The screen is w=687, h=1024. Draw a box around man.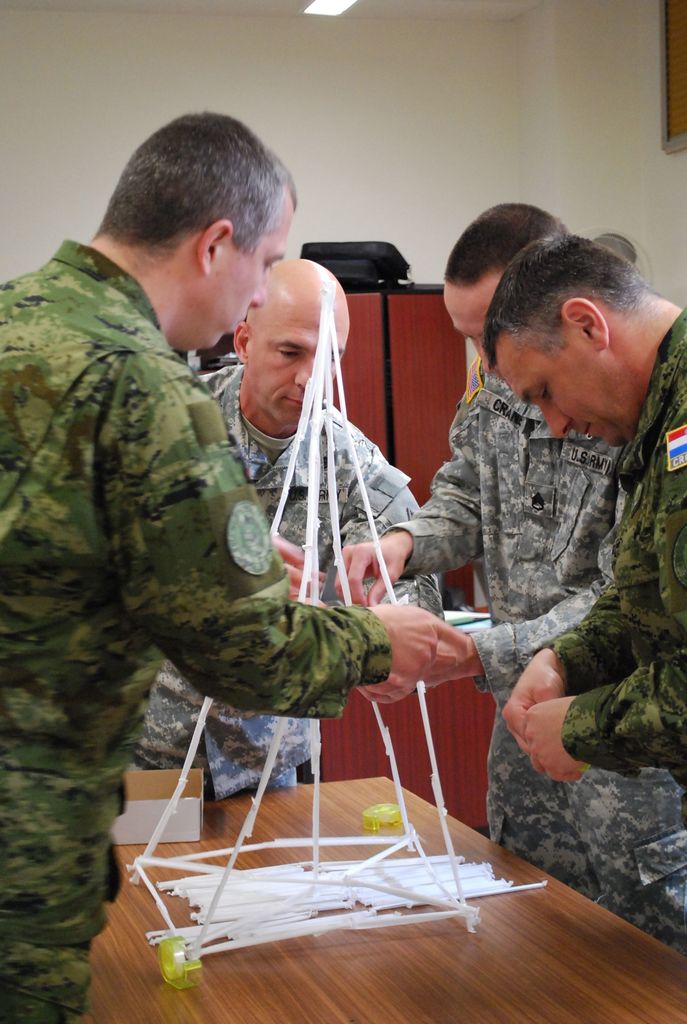
detection(326, 198, 640, 882).
